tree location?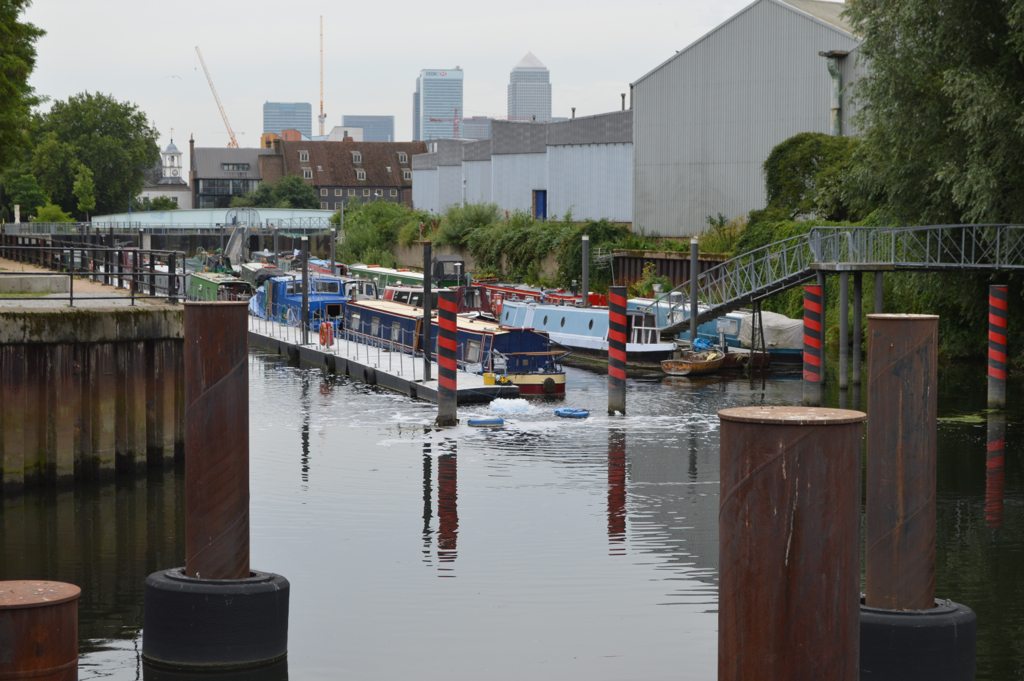
[36,203,84,223]
